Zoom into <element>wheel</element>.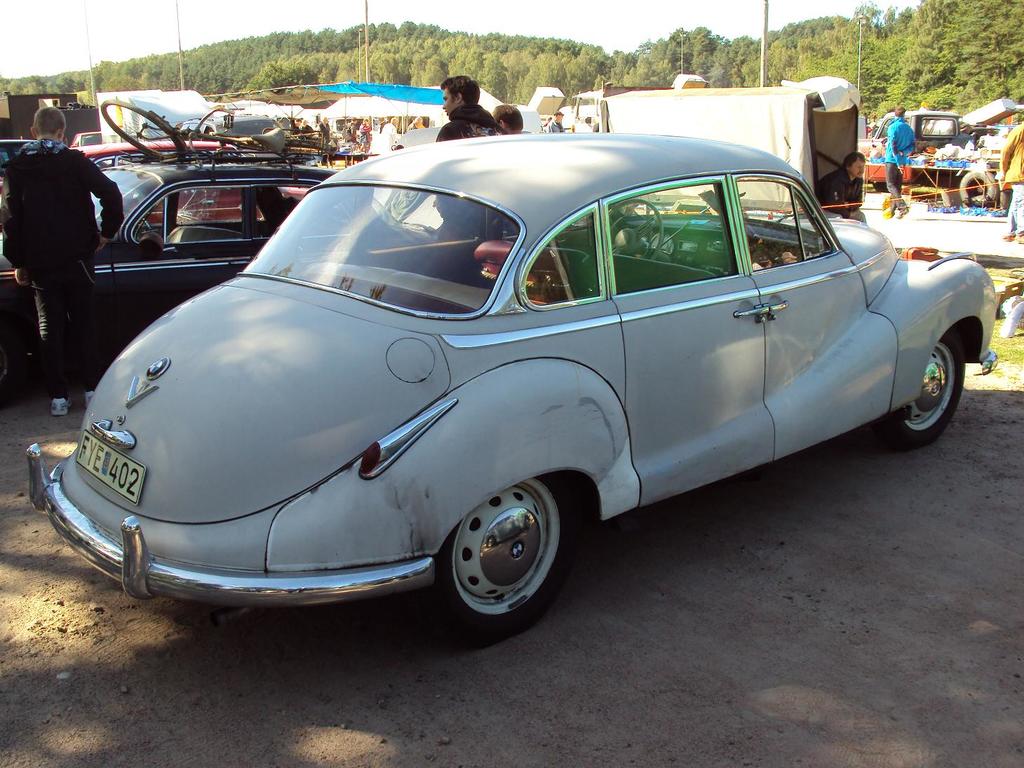
Zoom target: <box>895,339,965,447</box>.
